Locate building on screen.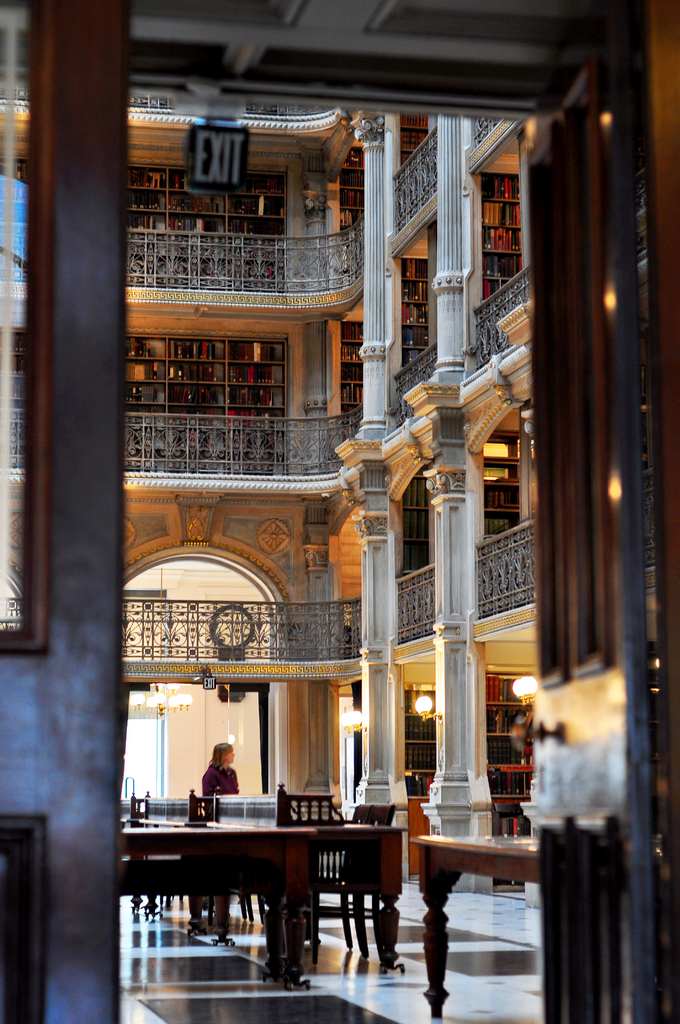
On screen at select_region(0, 0, 679, 1023).
